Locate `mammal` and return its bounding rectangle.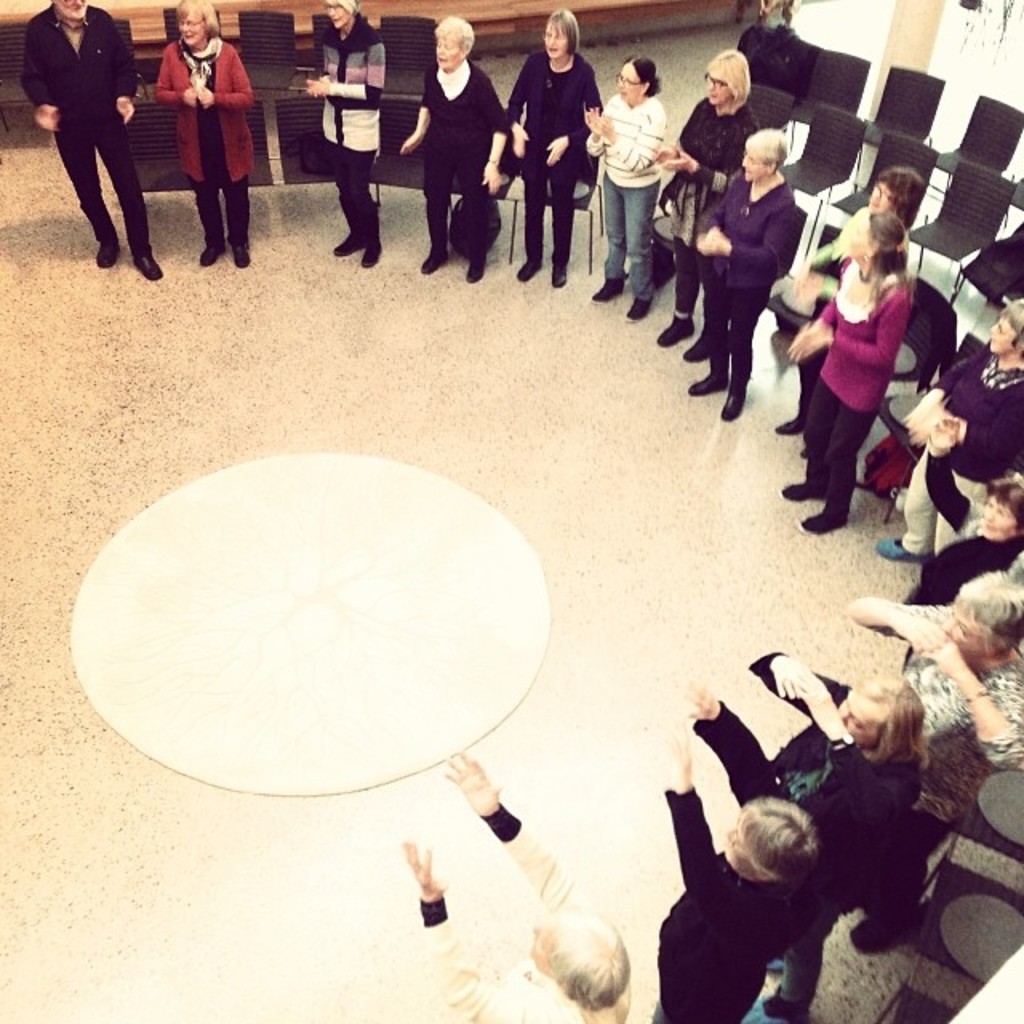
bbox(747, 658, 923, 1019).
